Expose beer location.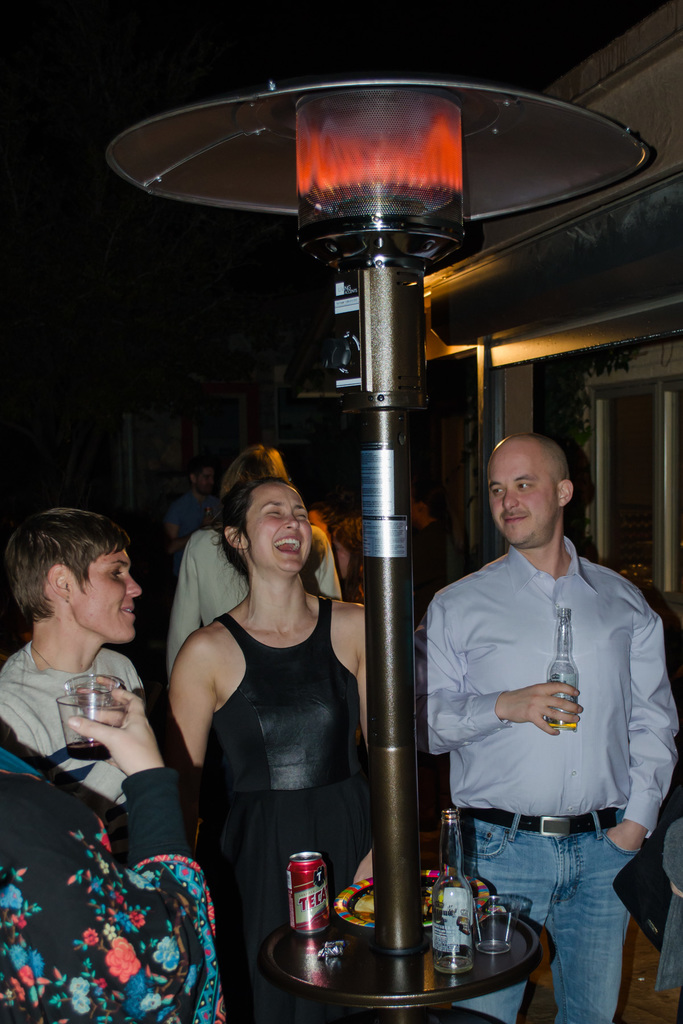
Exposed at bbox(288, 852, 331, 941).
